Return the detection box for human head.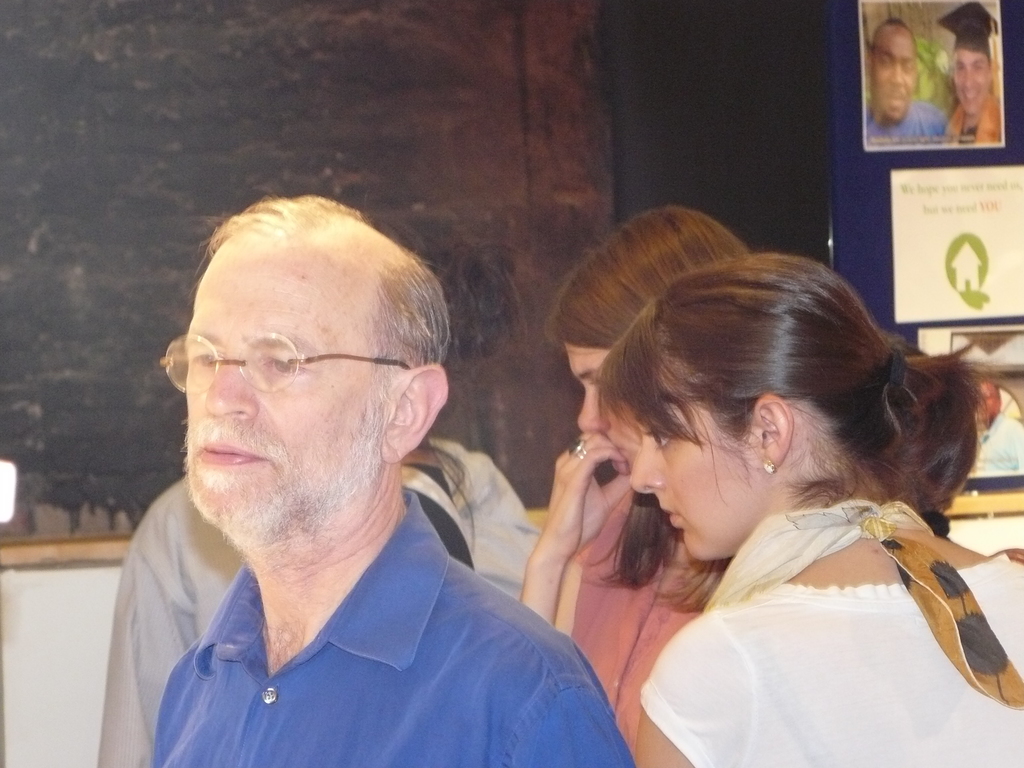
(546, 204, 746, 435).
